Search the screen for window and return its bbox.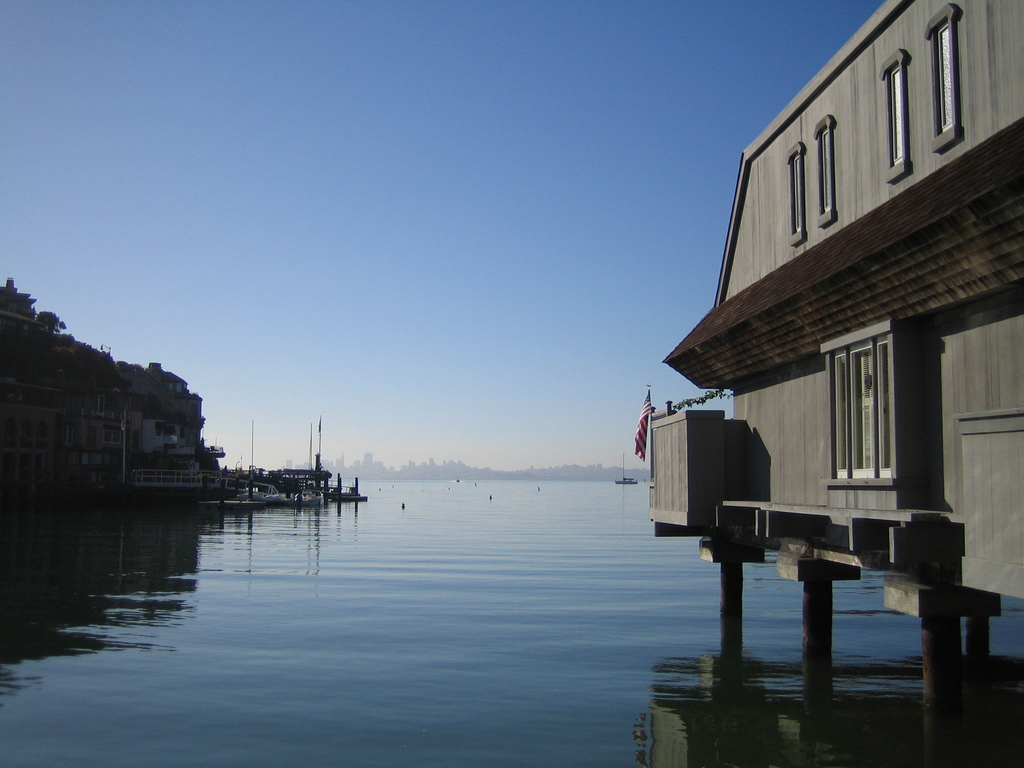
Found: (left=931, top=17, right=959, bottom=140).
